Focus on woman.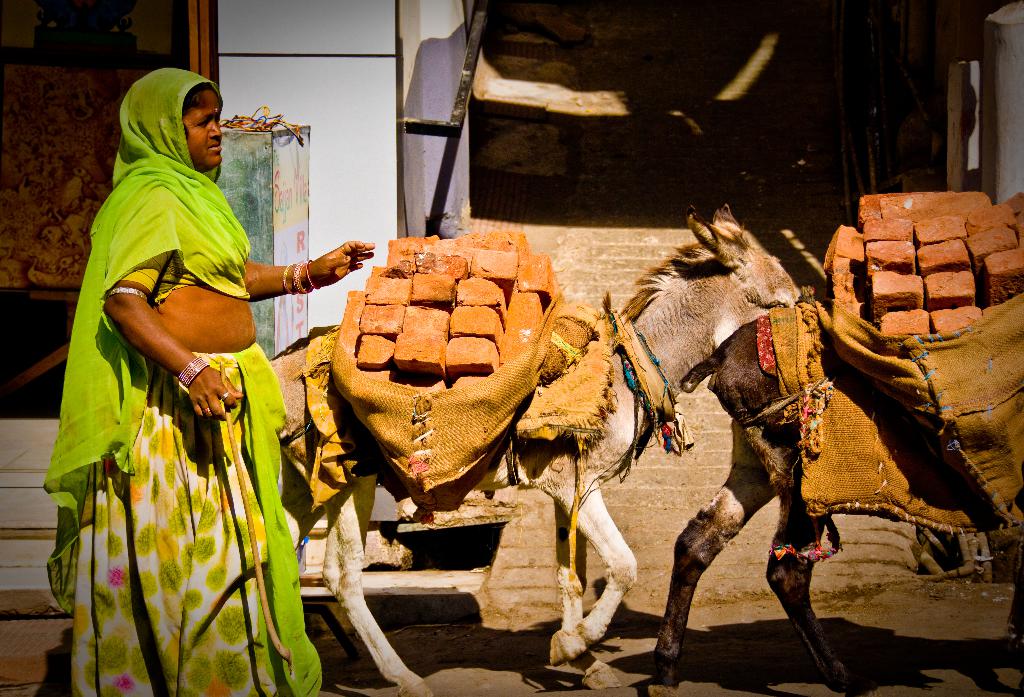
Focused at <bbox>43, 67, 376, 696</bbox>.
